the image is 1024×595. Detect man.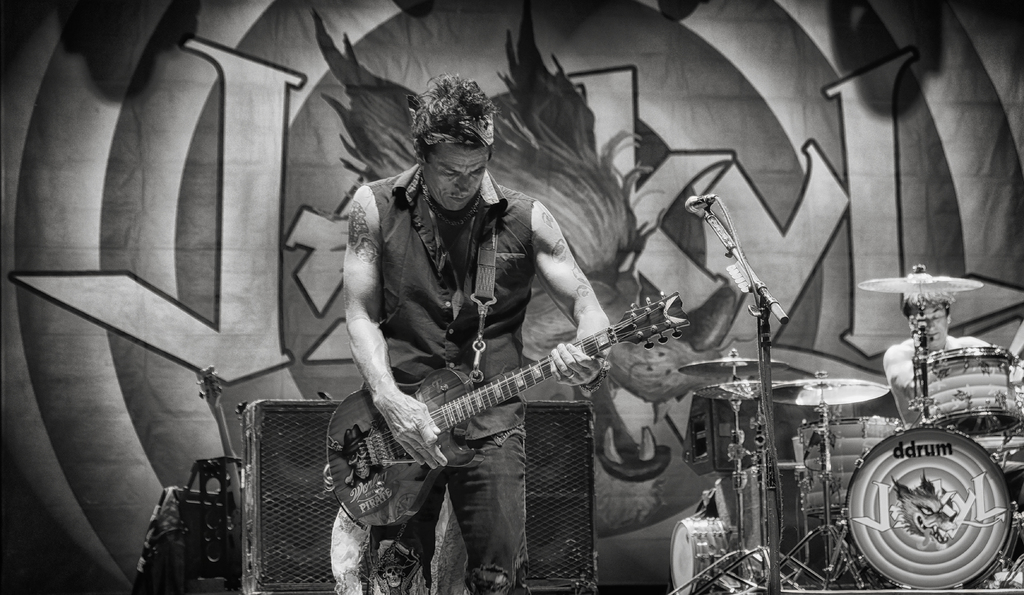
Detection: crop(312, 63, 686, 574).
